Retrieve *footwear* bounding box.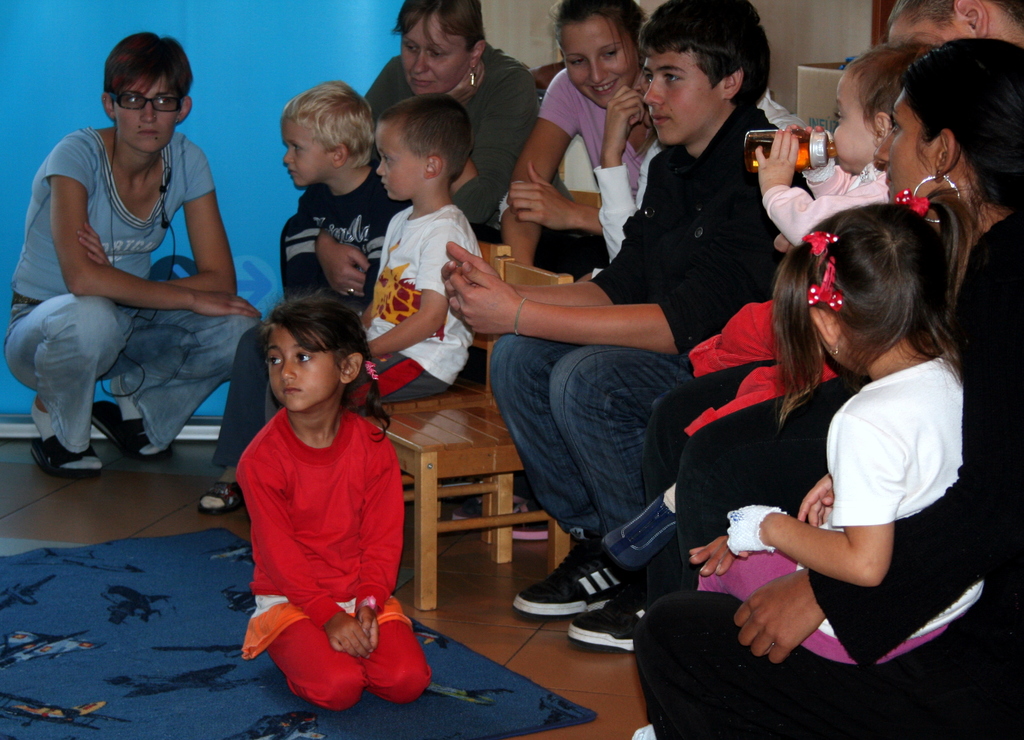
Bounding box: BBox(193, 471, 250, 515).
